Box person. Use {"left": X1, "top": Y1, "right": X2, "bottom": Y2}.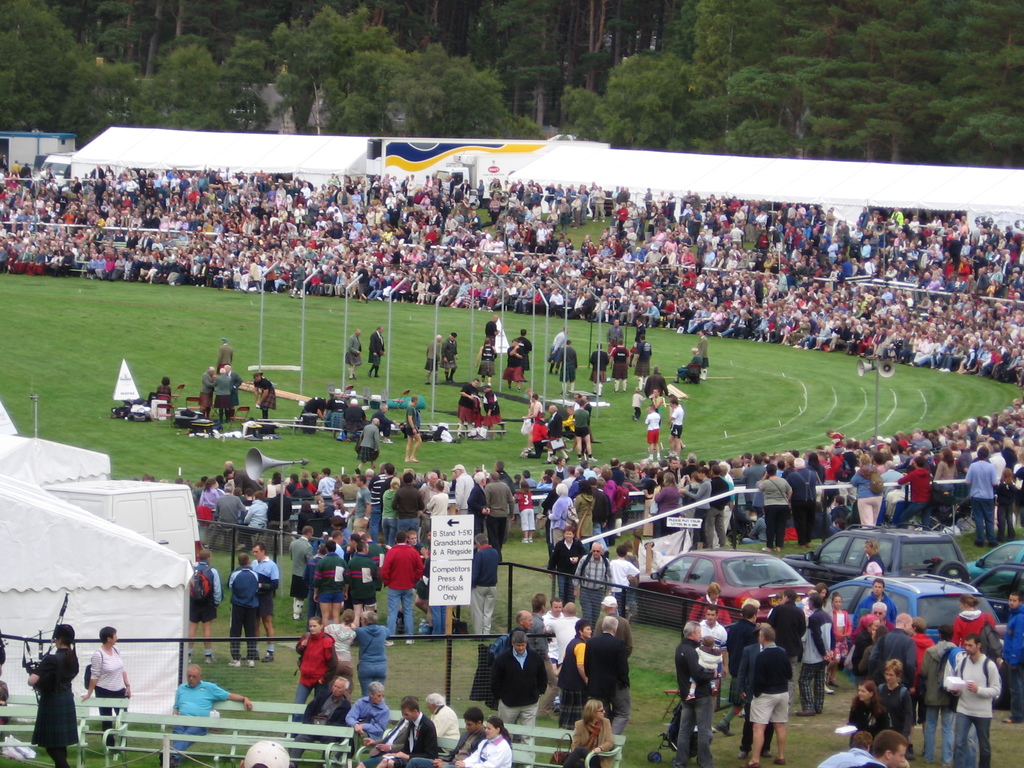
{"left": 855, "top": 729, "right": 904, "bottom": 767}.
